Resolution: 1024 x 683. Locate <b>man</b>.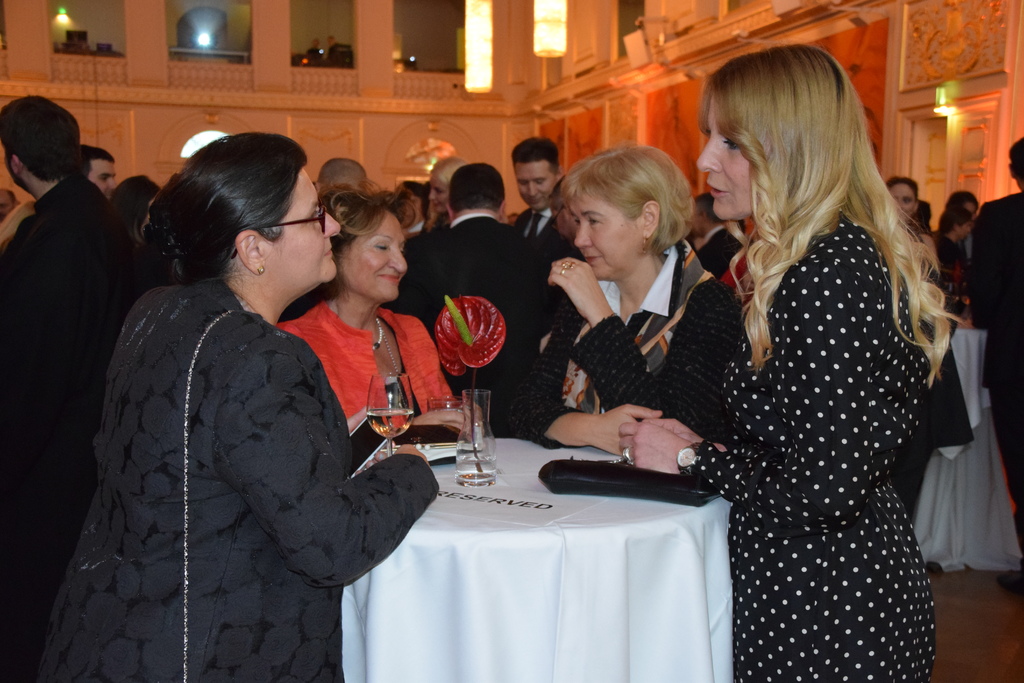
(510,133,557,311).
